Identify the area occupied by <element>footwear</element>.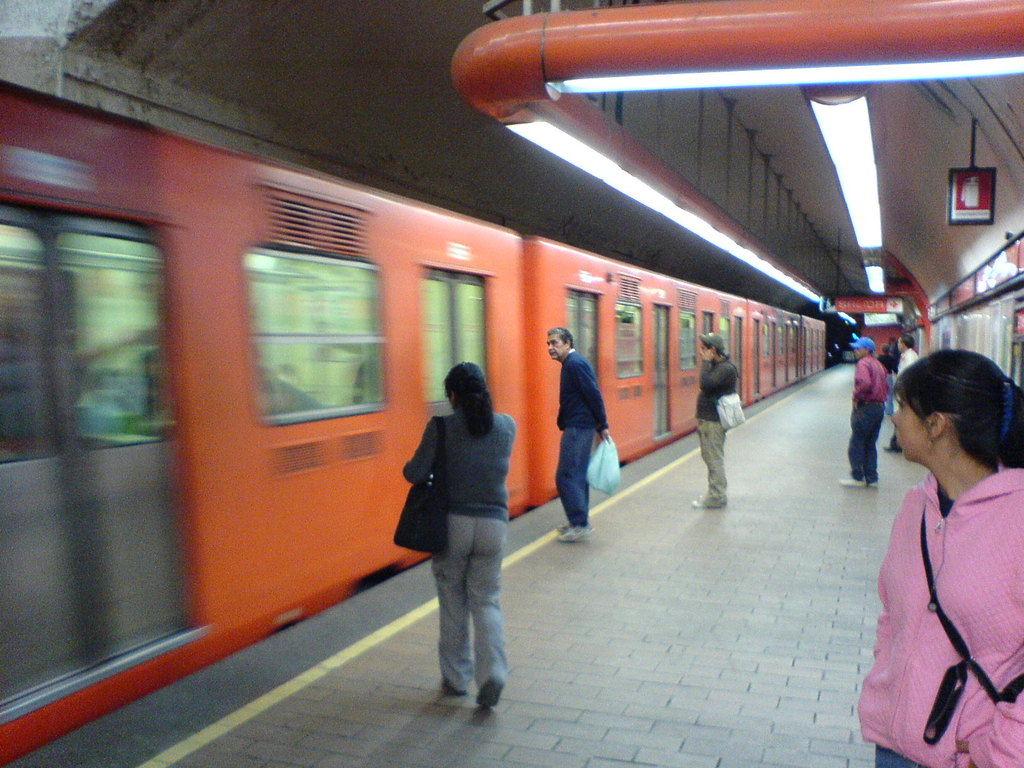
Area: Rect(692, 498, 725, 508).
